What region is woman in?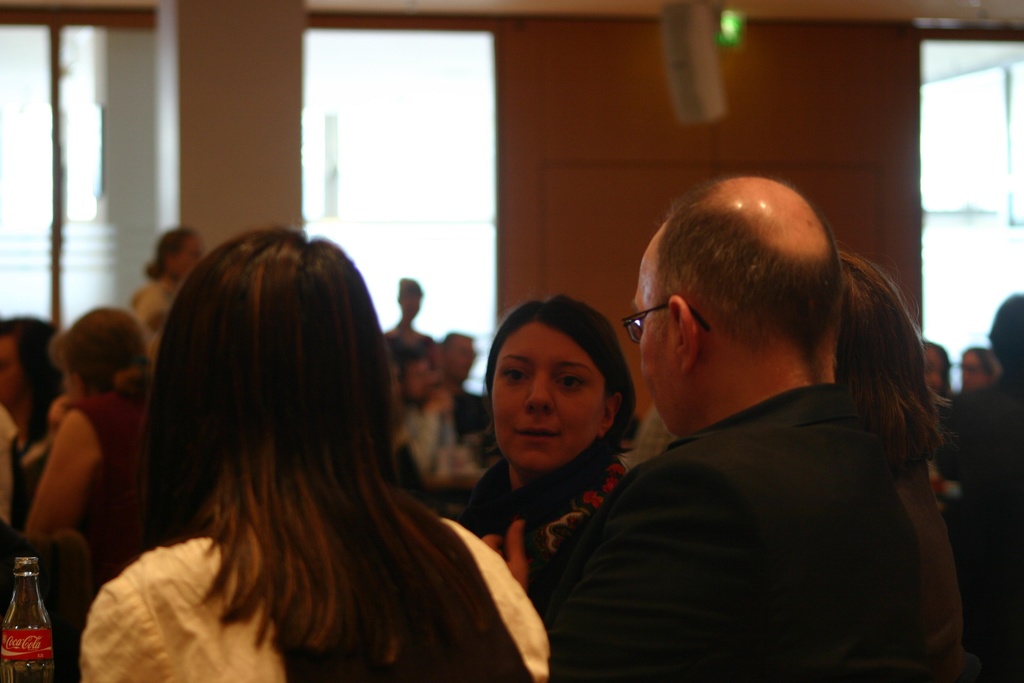
(125,226,206,346).
